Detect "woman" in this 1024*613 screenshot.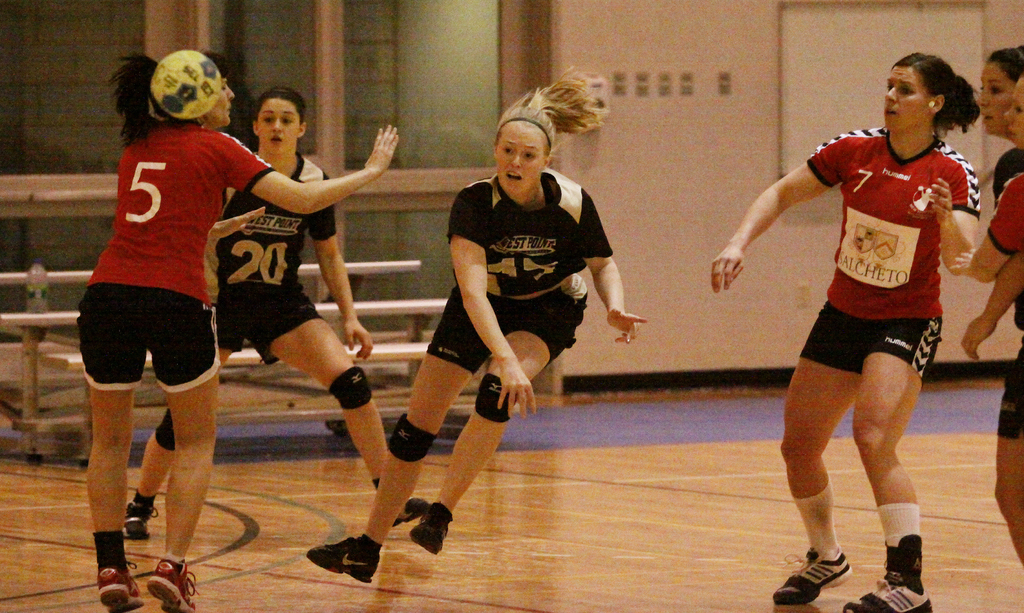
Detection: 735:63:979:582.
